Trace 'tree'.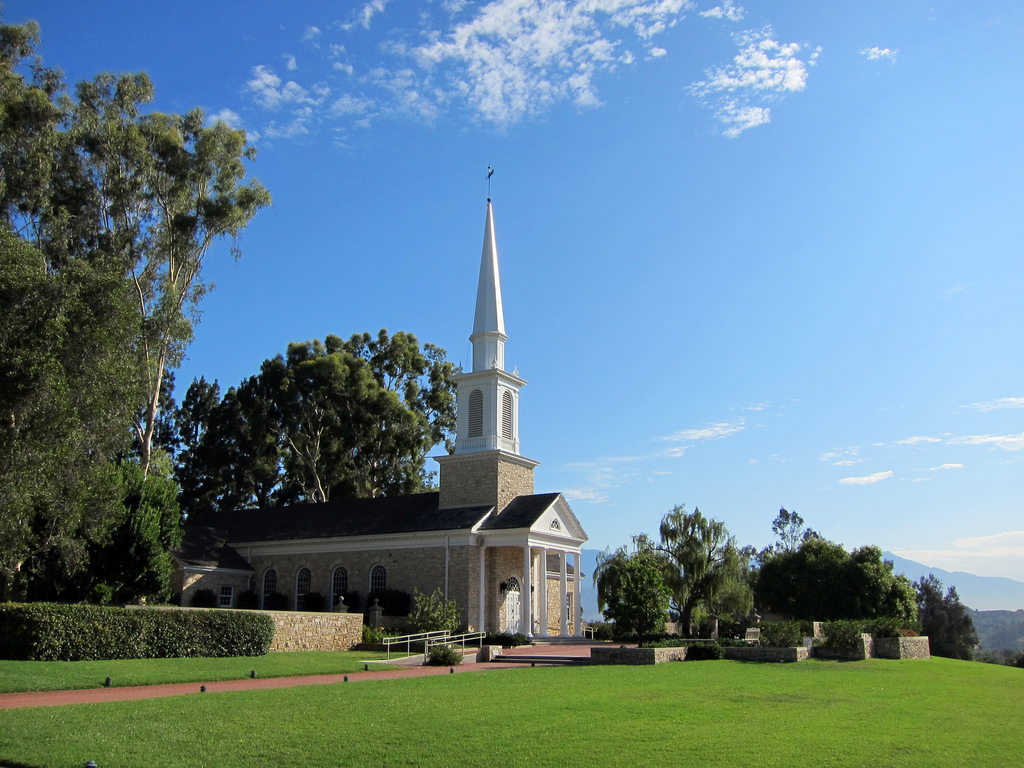
Traced to <box>126,117,281,432</box>.
